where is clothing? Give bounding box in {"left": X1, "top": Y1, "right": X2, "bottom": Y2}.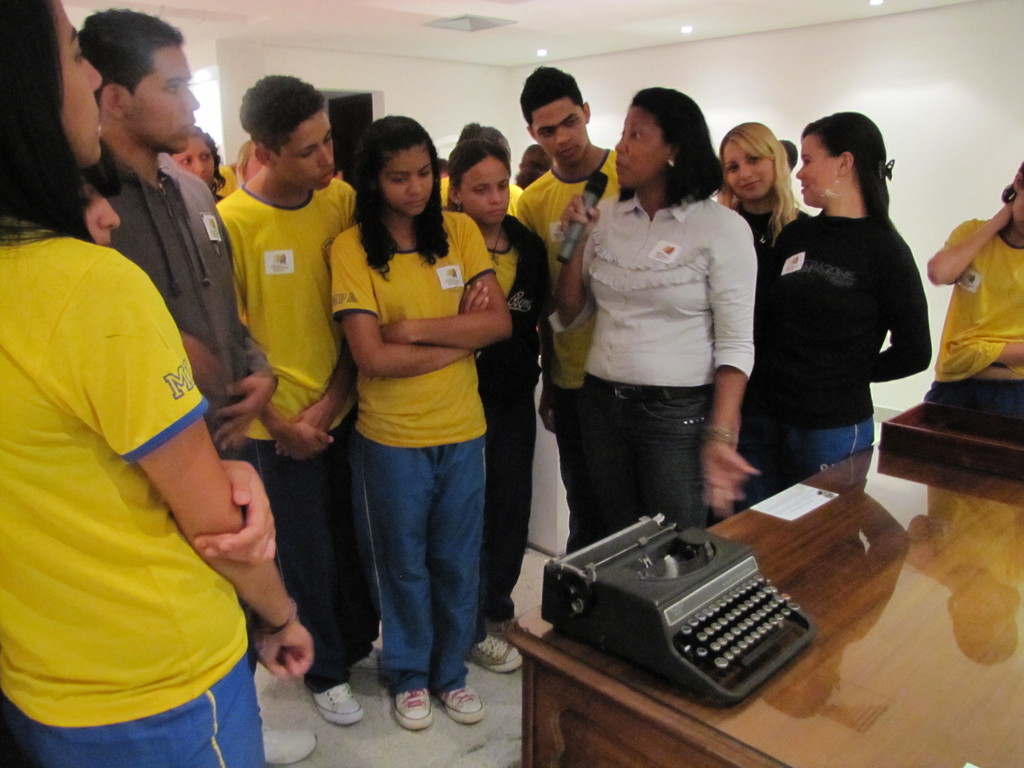
{"left": 0, "top": 214, "right": 238, "bottom": 767}.
